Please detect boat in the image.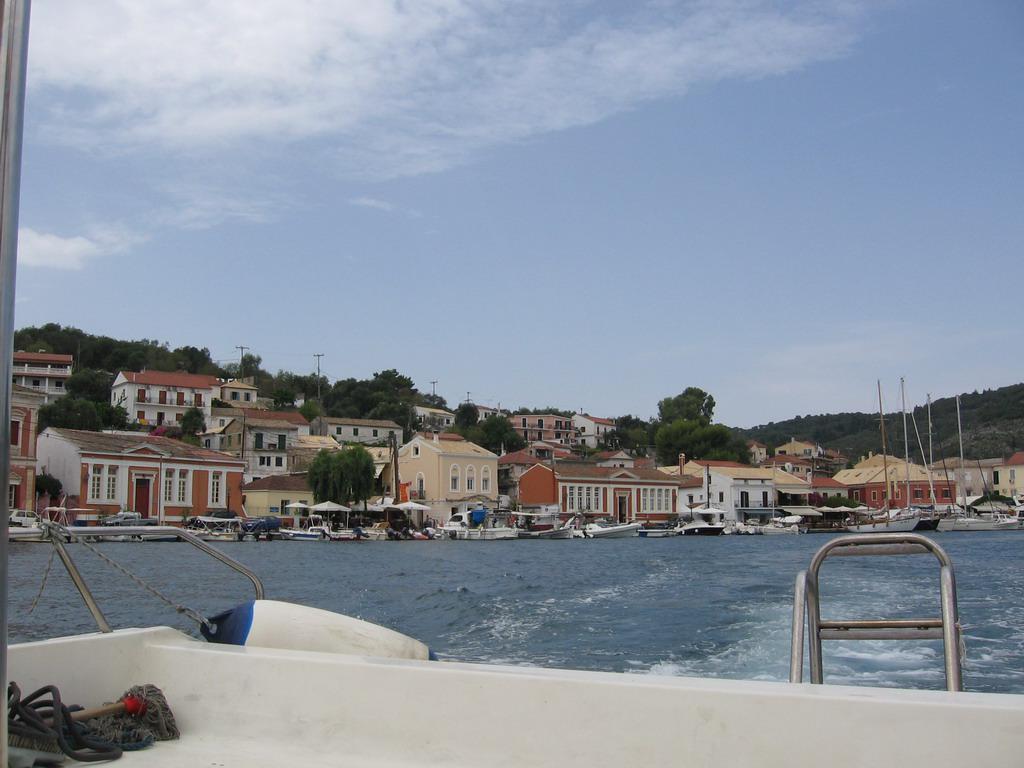
x1=583, y1=518, x2=642, y2=539.
